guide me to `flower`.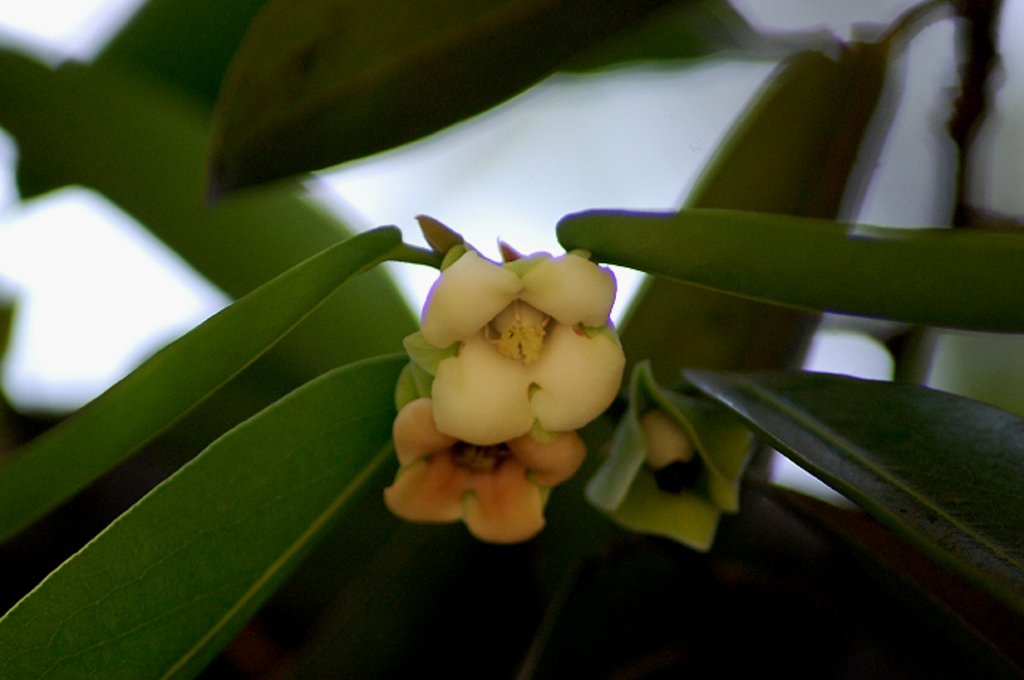
Guidance: BBox(414, 230, 669, 541).
